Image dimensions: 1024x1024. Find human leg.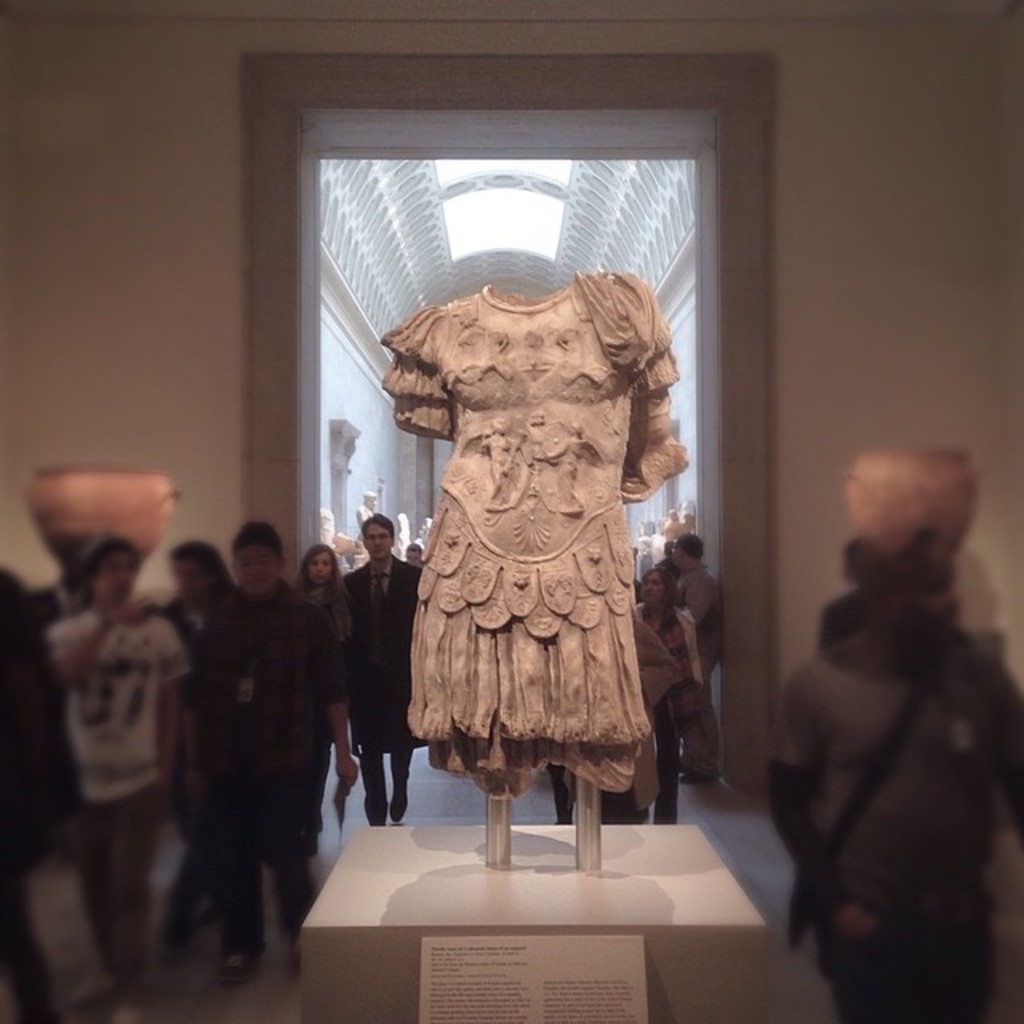
112, 794, 163, 1011.
